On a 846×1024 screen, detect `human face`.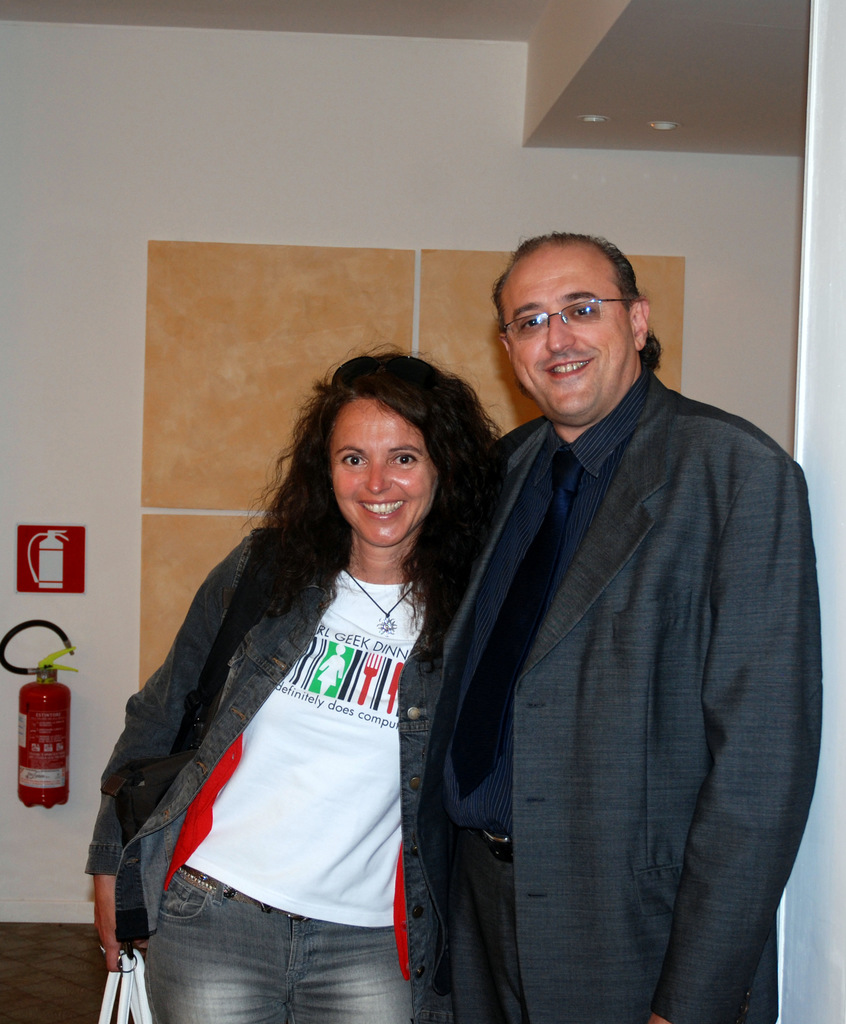
(497, 246, 628, 424).
